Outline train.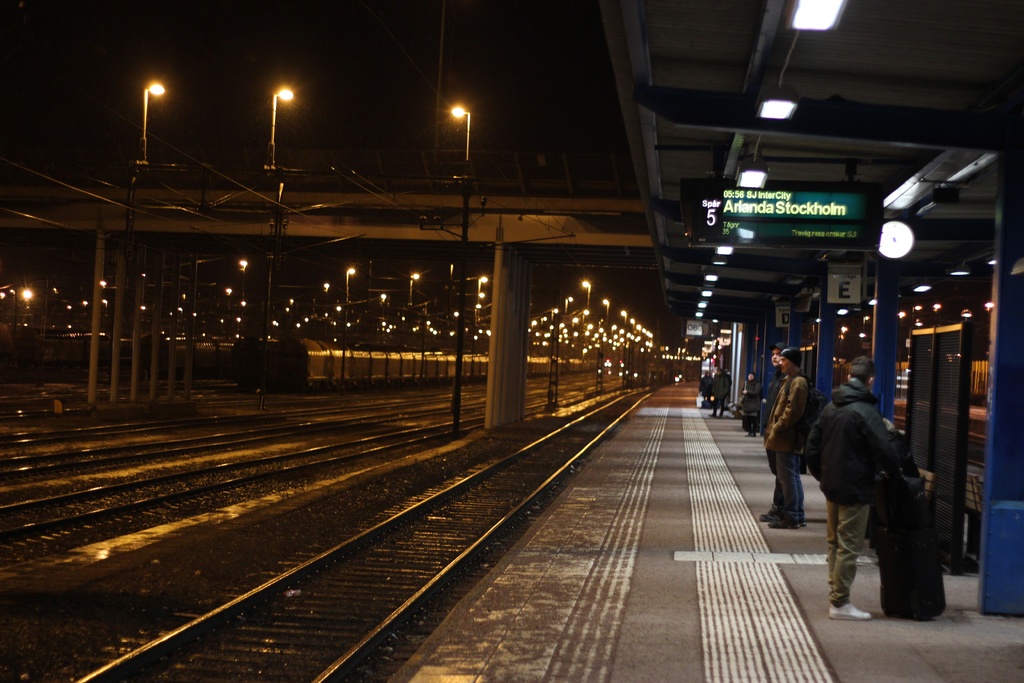
Outline: <region>228, 334, 267, 375</region>.
